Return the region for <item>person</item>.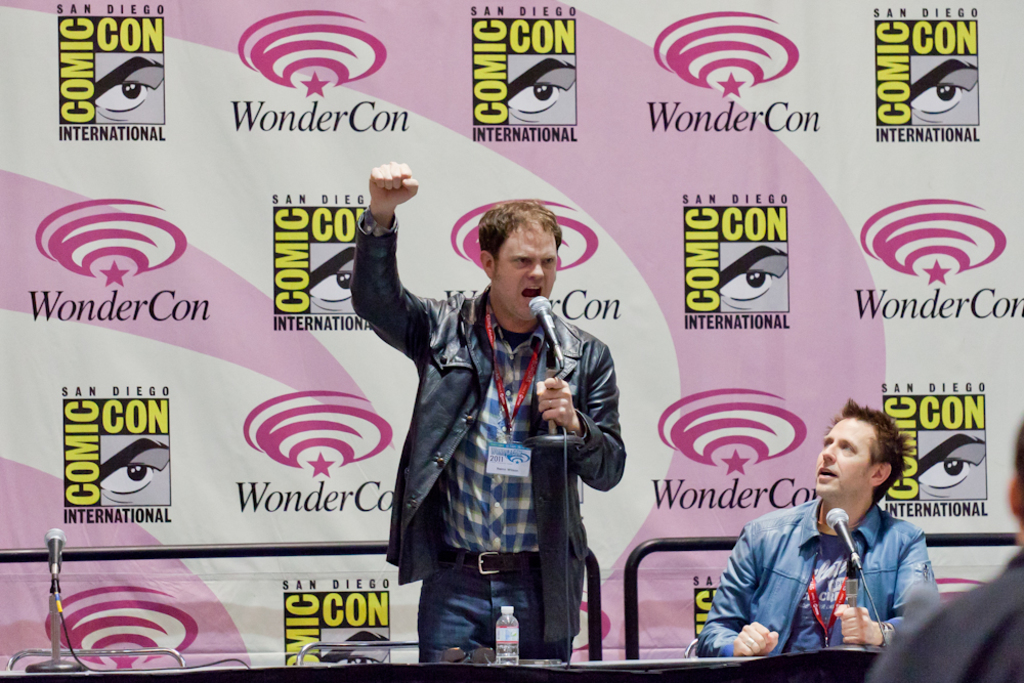
{"left": 916, "top": 430, "right": 987, "bottom": 500}.
